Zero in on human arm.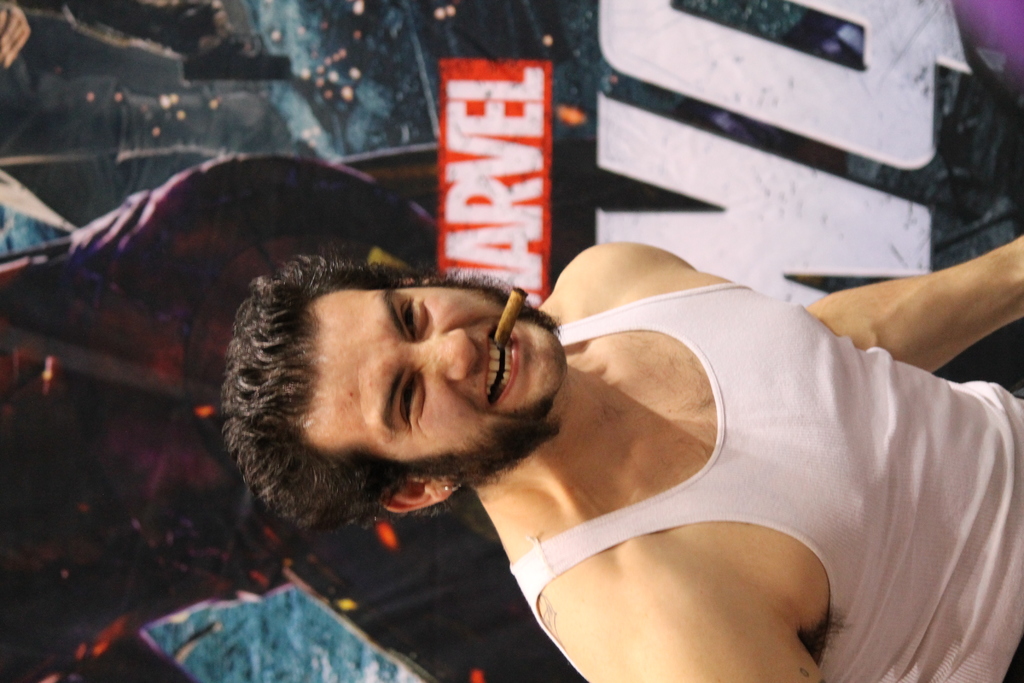
Zeroed in: [x1=819, y1=240, x2=1023, y2=387].
